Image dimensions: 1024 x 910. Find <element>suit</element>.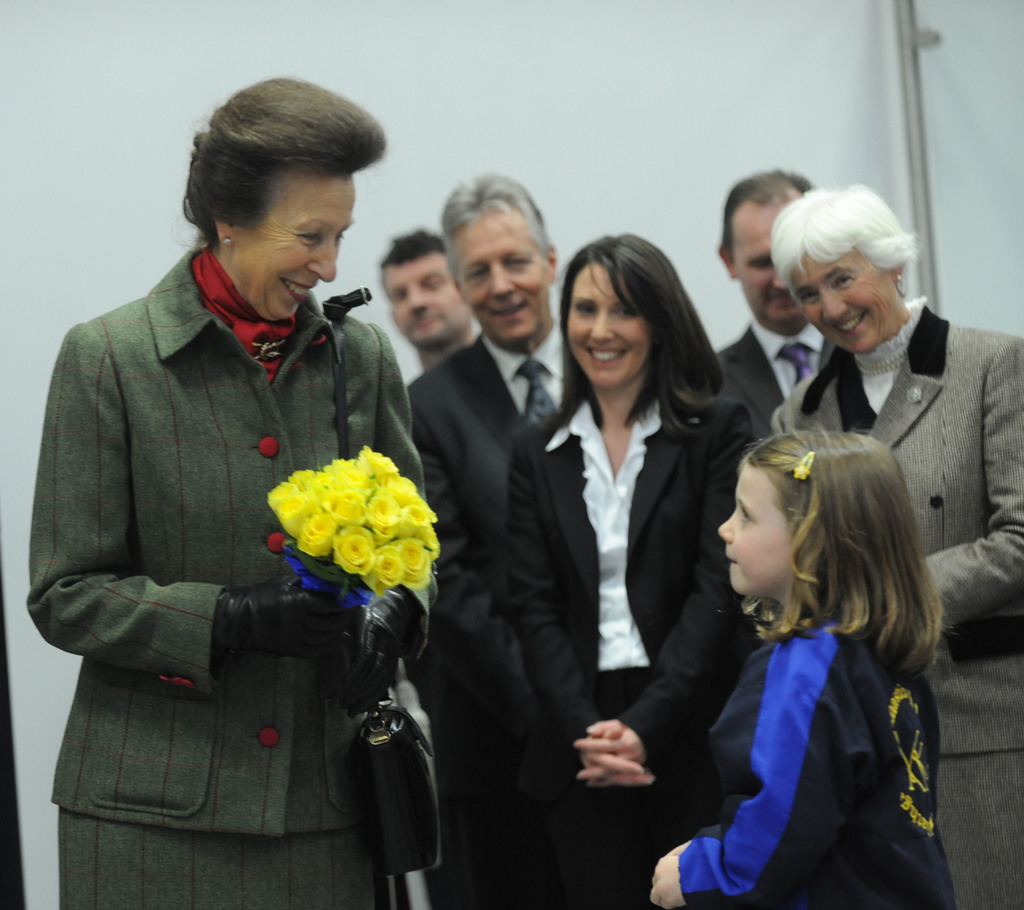
[left=407, top=326, right=568, bottom=909].
